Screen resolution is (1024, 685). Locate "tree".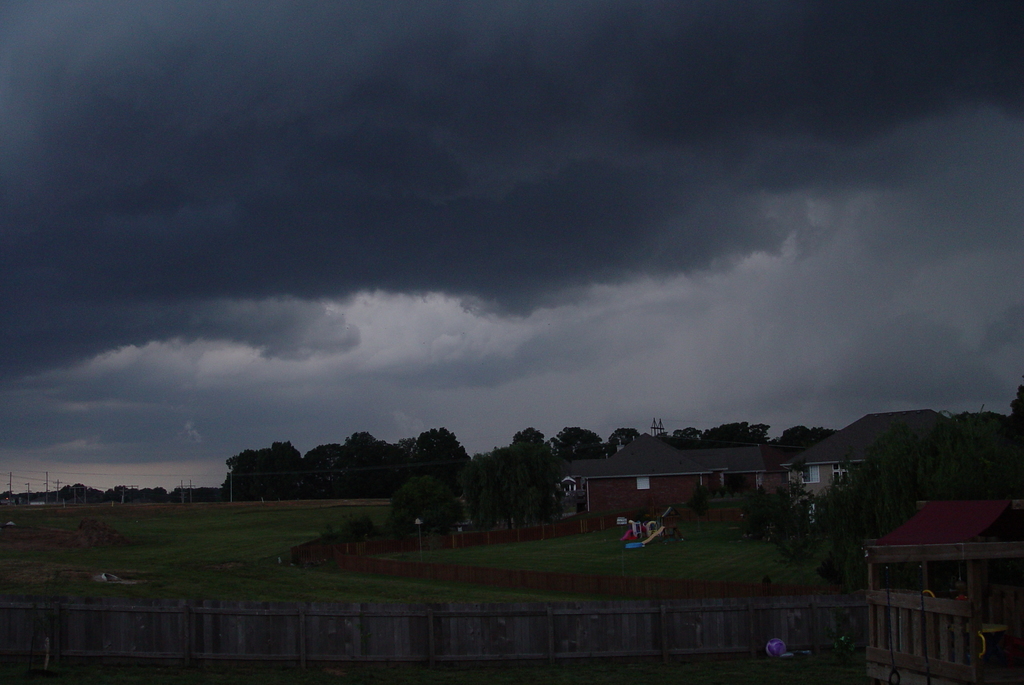
[419,427,470,457].
